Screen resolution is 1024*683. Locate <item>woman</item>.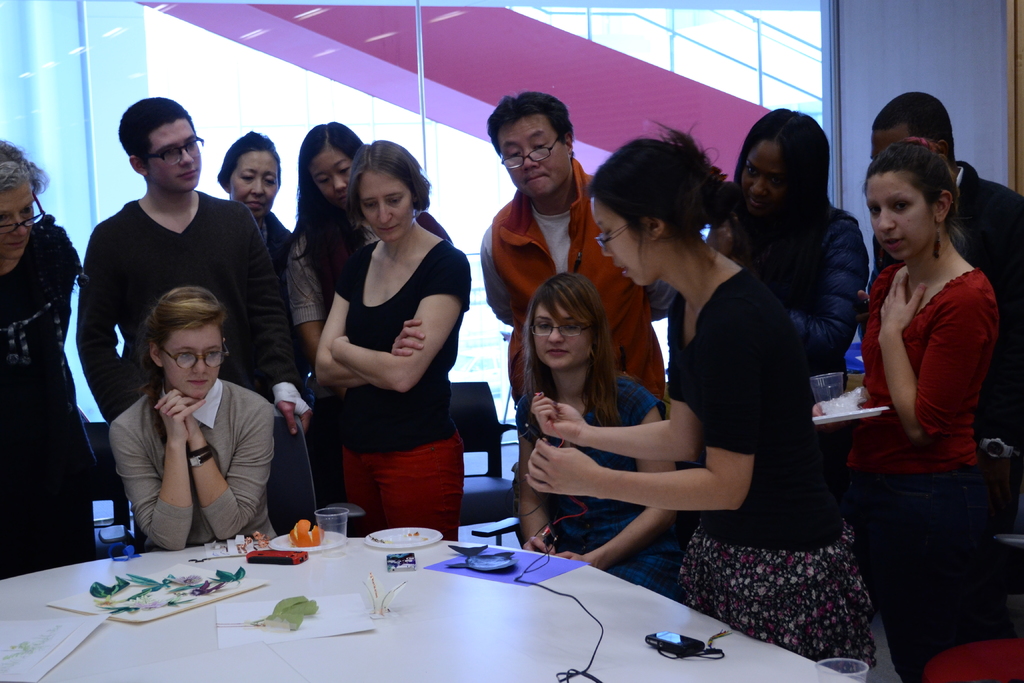
select_region(525, 120, 874, 675).
